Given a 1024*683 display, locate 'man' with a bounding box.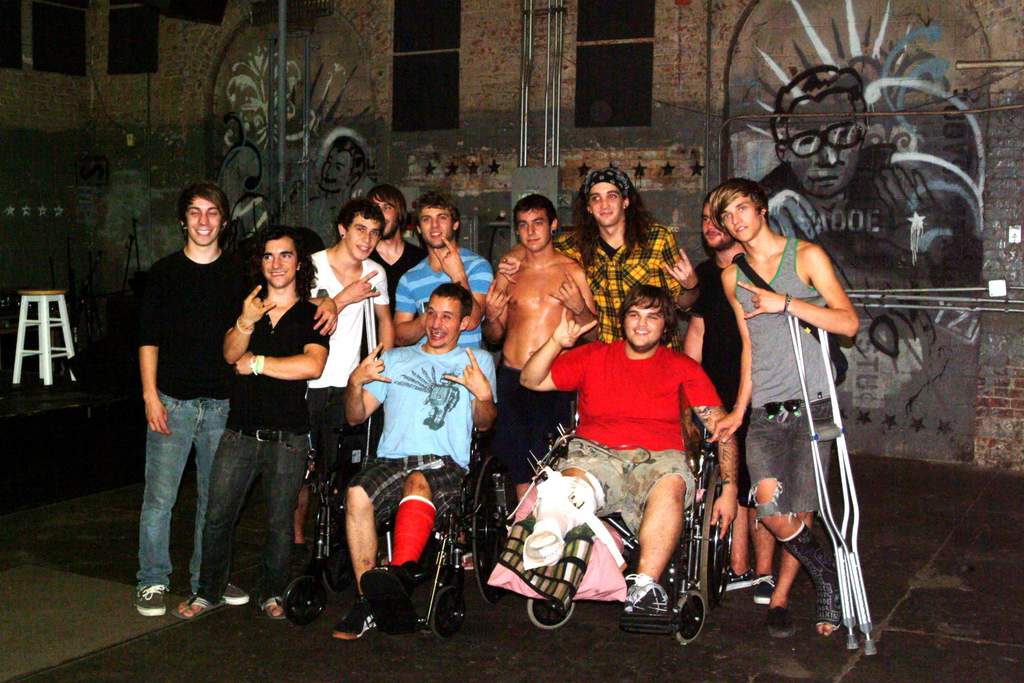
Located: x1=481 y1=193 x2=601 y2=531.
